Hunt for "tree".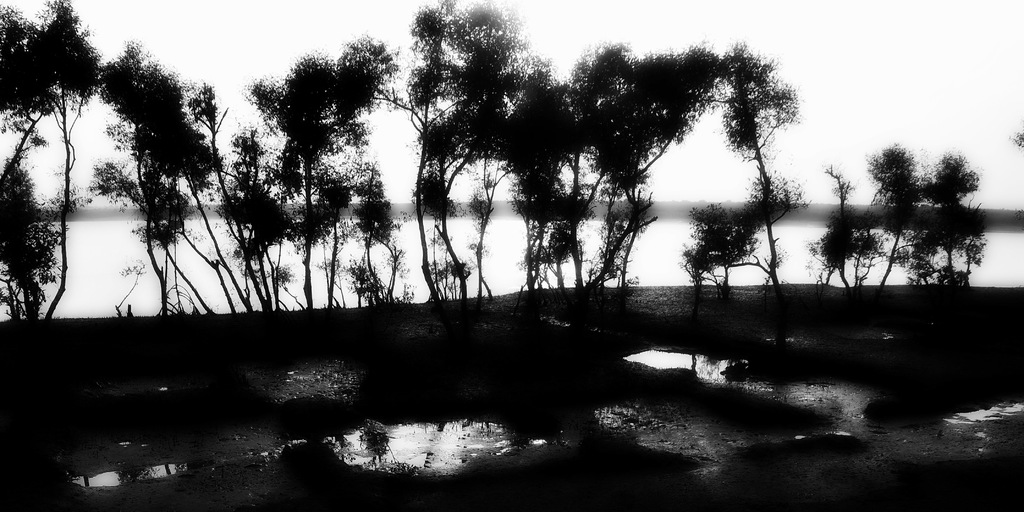
Hunted down at x1=188 y1=80 x2=301 y2=322.
